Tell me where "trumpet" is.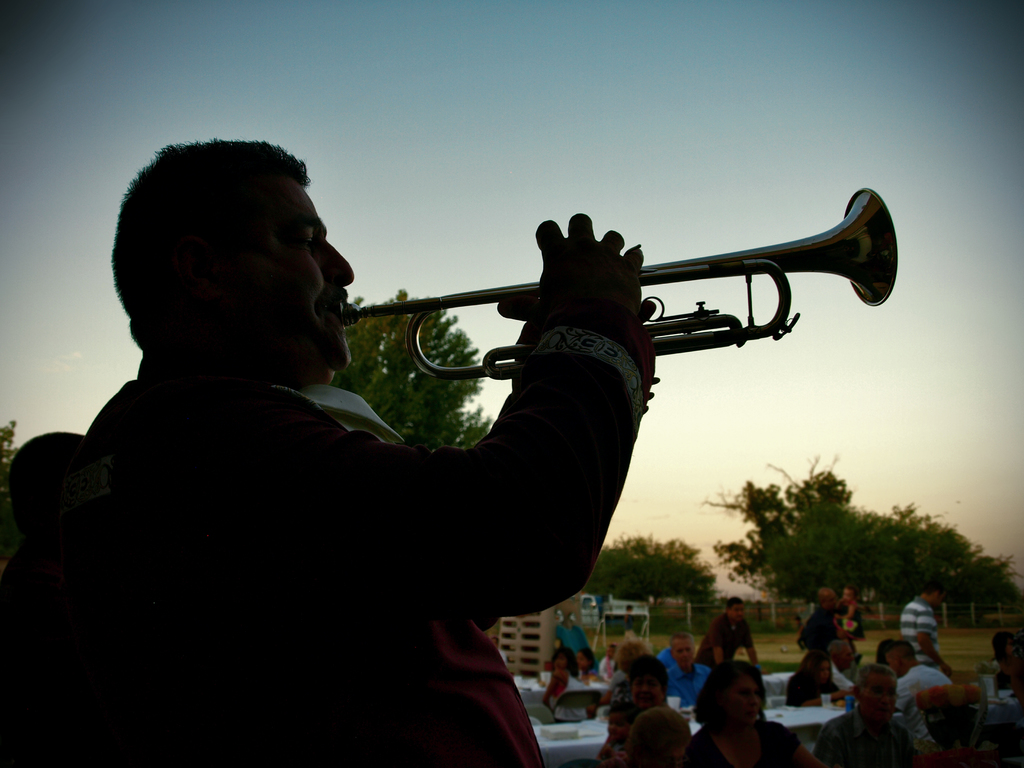
"trumpet" is at select_region(339, 188, 898, 377).
